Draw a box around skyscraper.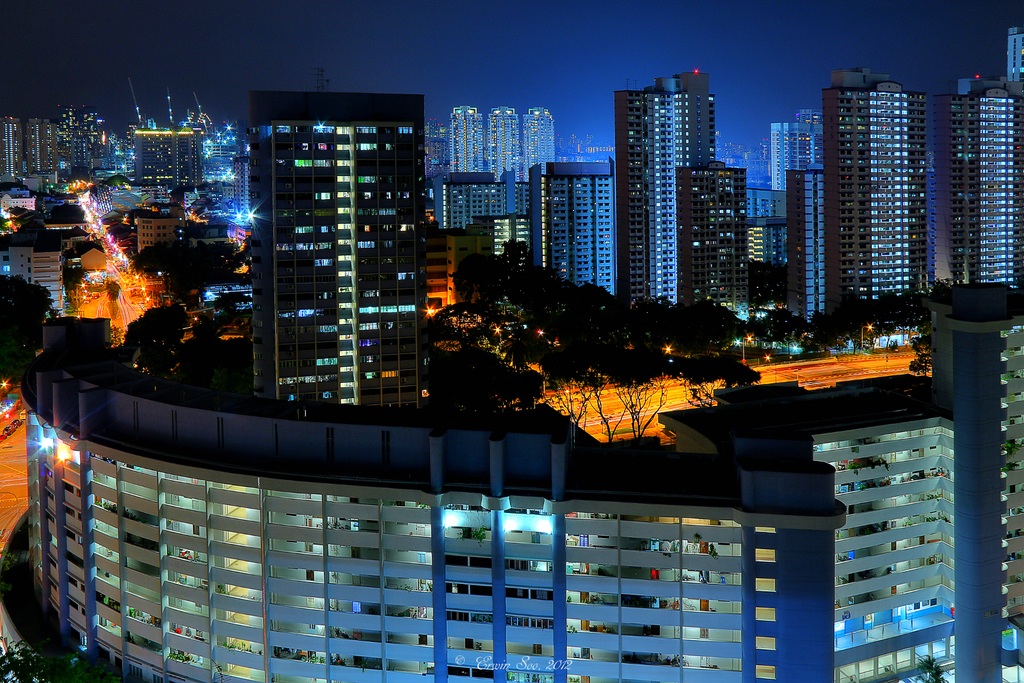
(447,104,492,173).
